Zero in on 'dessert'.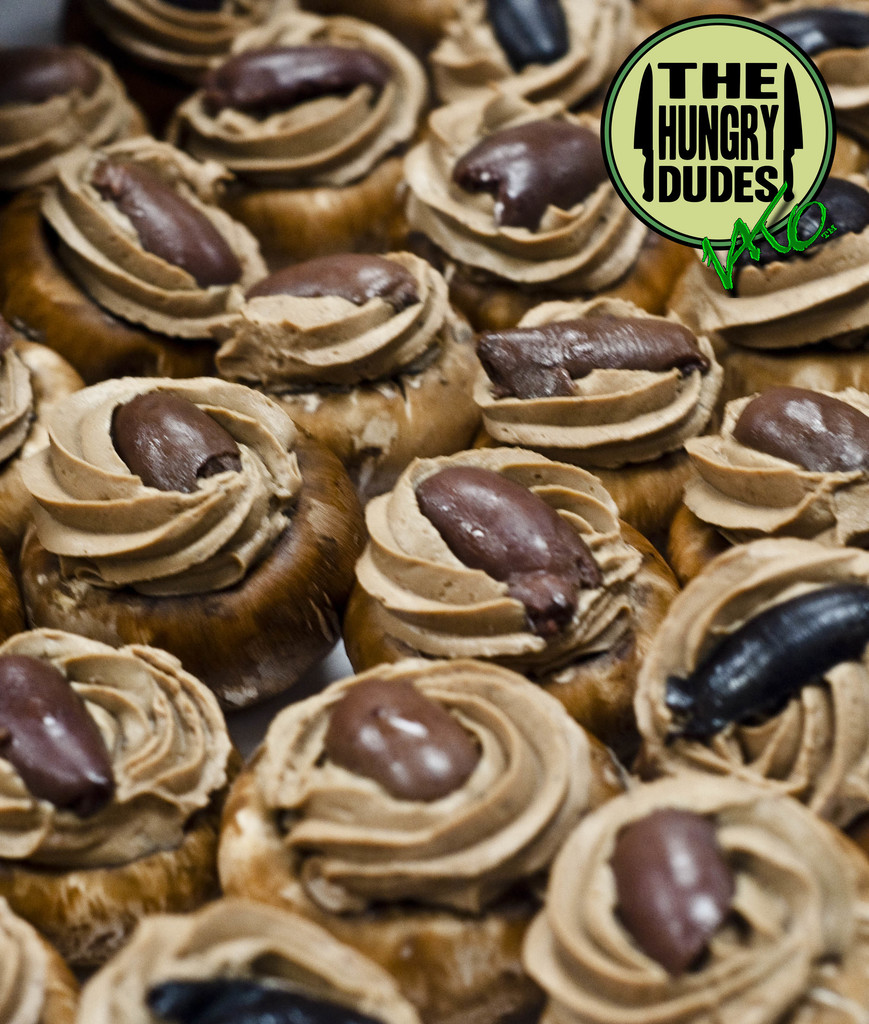
Zeroed in: {"x1": 0, "y1": 138, "x2": 262, "y2": 367}.
